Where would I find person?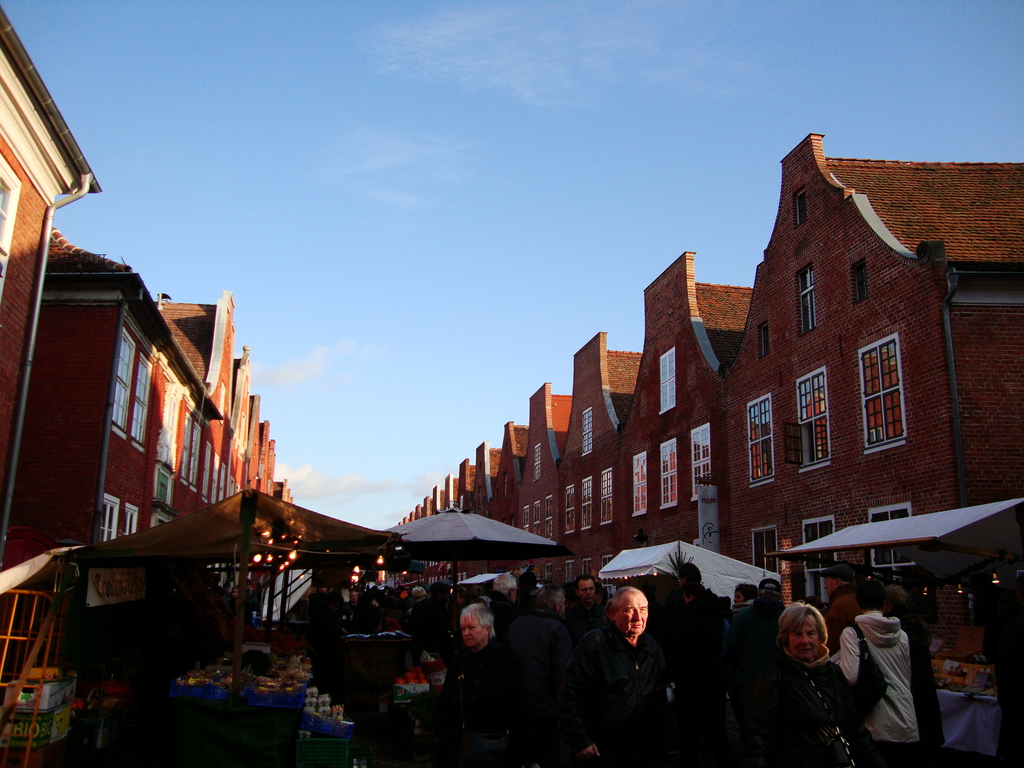
At <box>742,609,861,767</box>.
